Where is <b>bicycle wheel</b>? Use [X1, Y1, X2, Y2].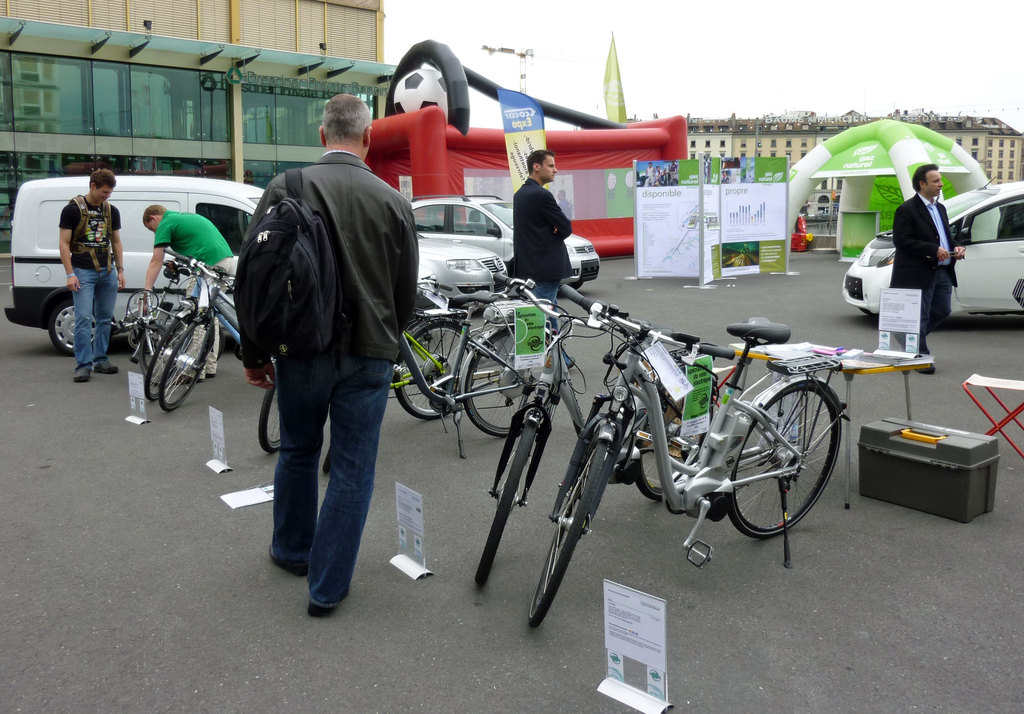
[460, 324, 545, 438].
